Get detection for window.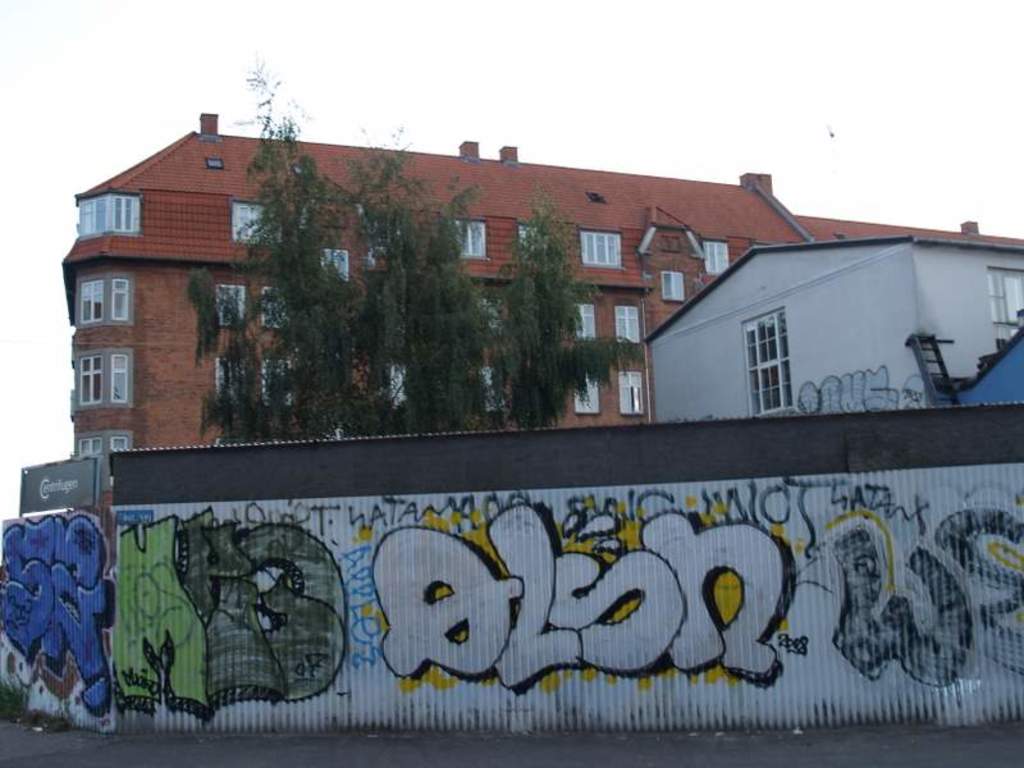
Detection: [left=471, top=362, right=520, bottom=413].
